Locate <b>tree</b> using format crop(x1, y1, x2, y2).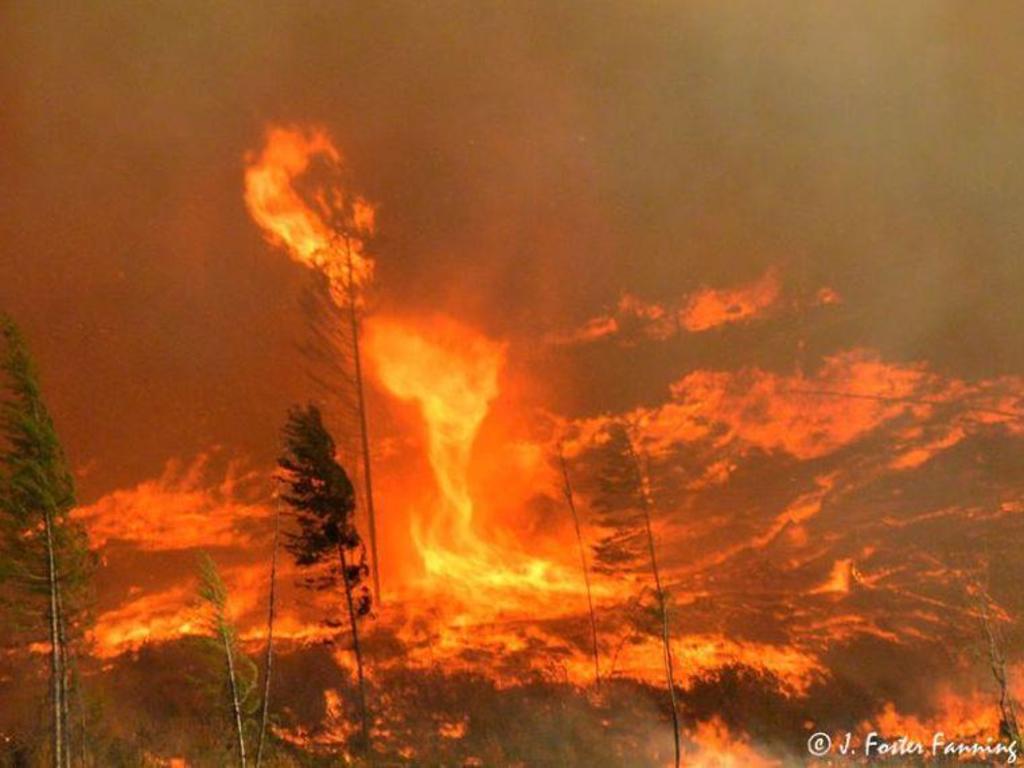
crop(0, 303, 96, 767).
